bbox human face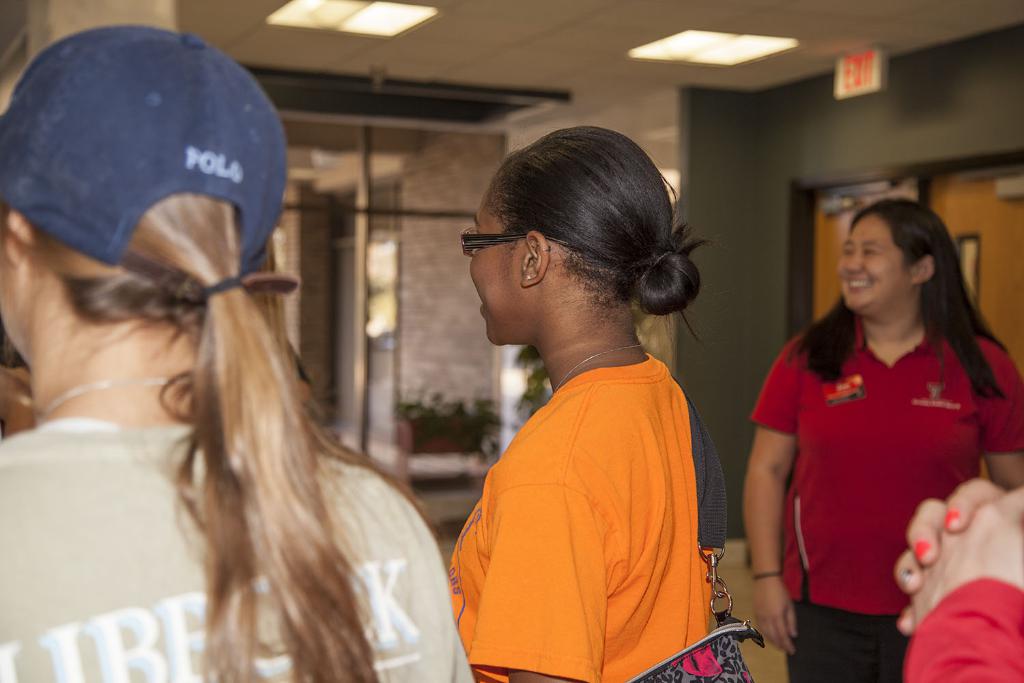
x1=461 y1=188 x2=520 y2=348
